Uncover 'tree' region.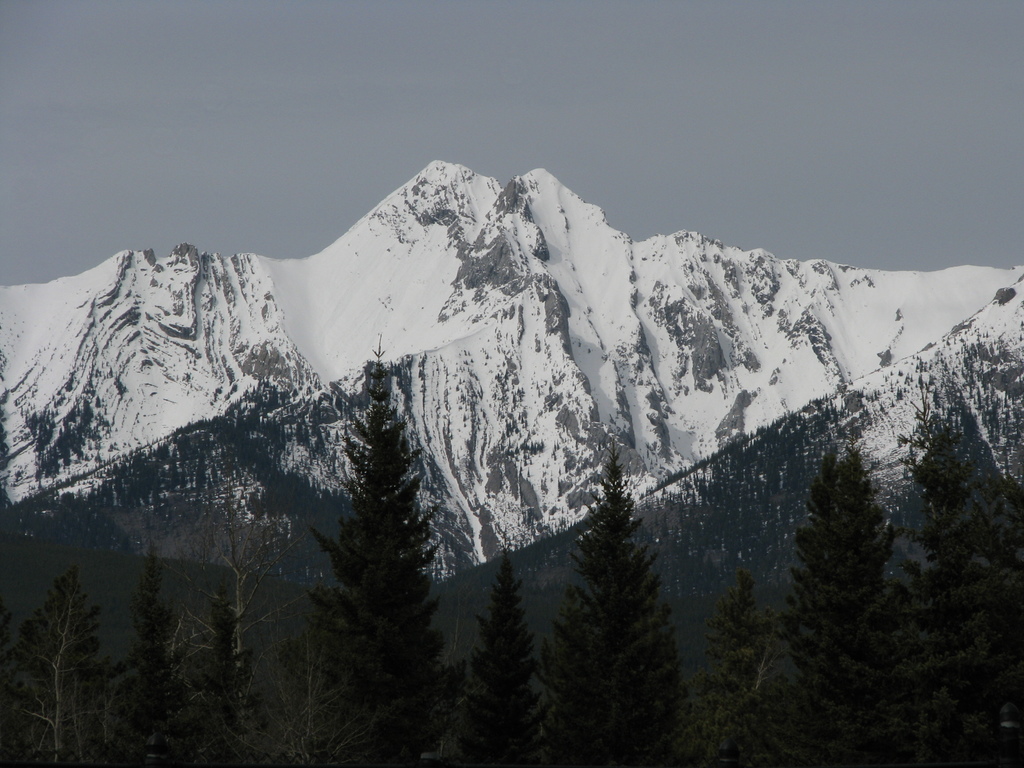
Uncovered: box(189, 514, 316, 698).
